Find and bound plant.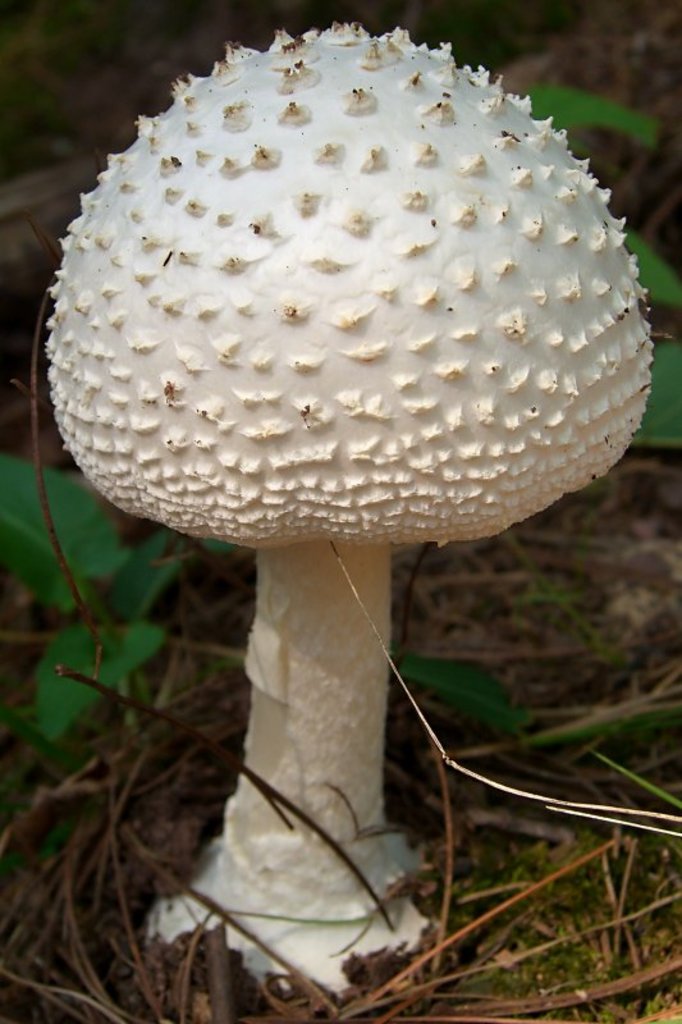
Bound: x1=424 y1=828 x2=681 y2=1023.
